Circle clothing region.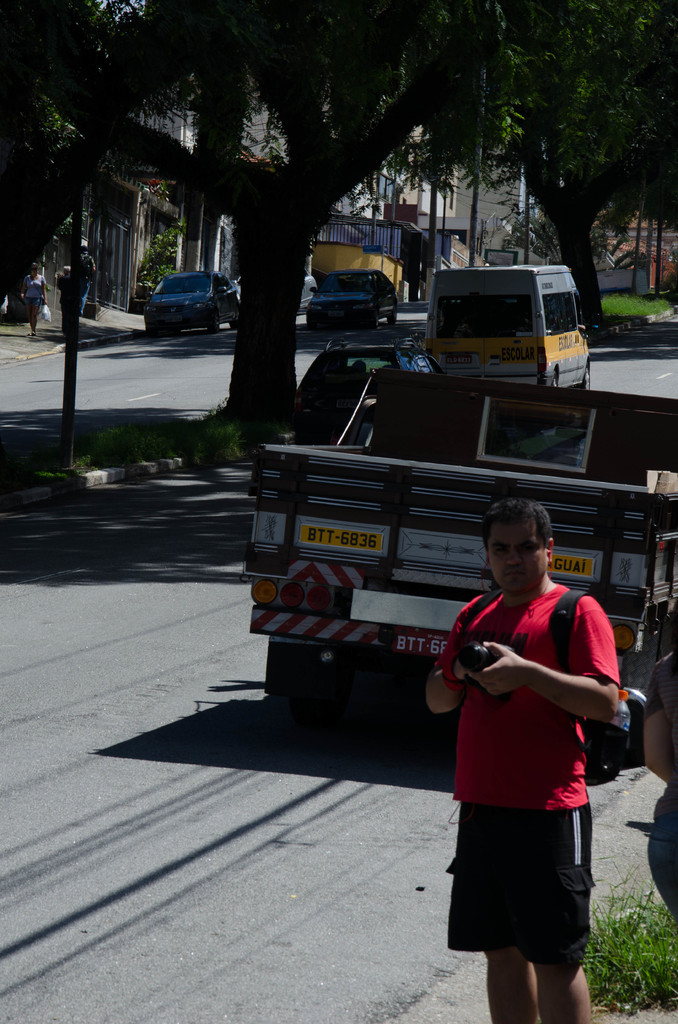
Region: crop(640, 650, 677, 919).
